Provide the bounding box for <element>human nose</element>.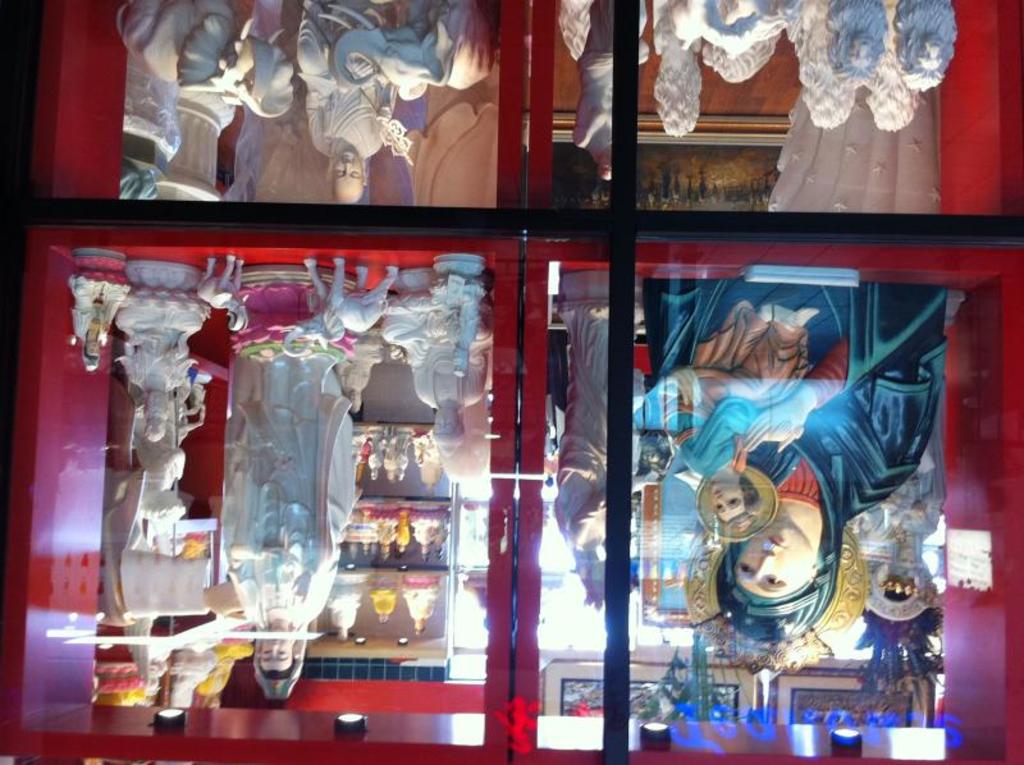
Rect(759, 551, 778, 577).
